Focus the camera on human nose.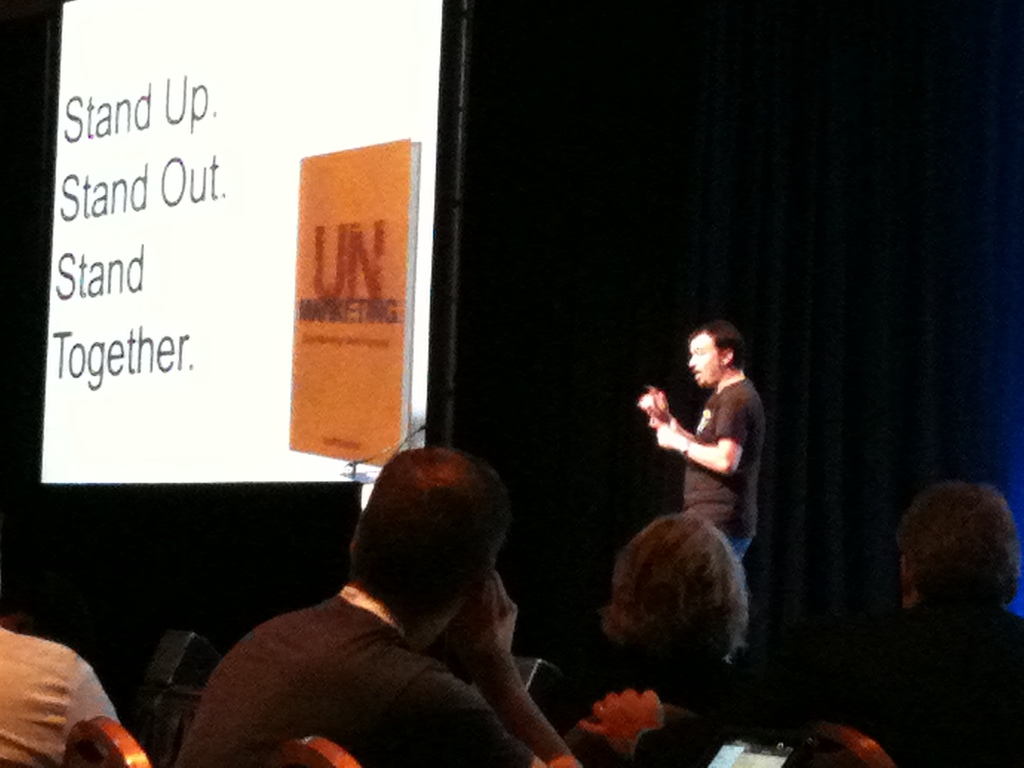
Focus region: bbox(686, 354, 697, 367).
